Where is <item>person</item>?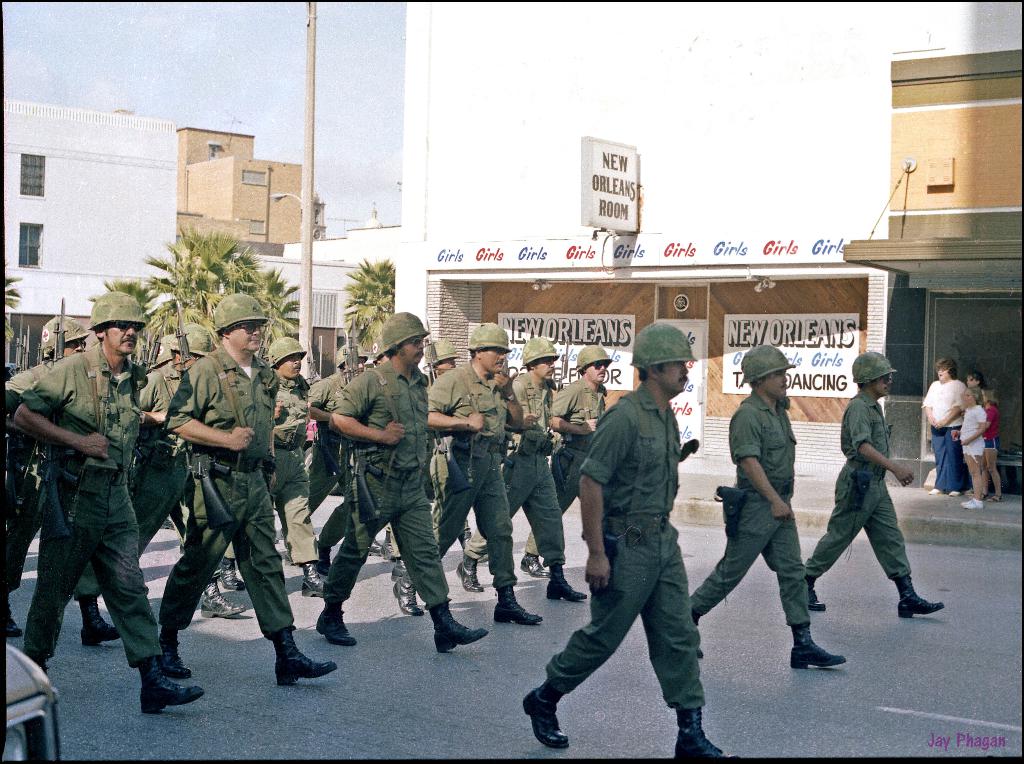
box=[953, 386, 987, 507].
